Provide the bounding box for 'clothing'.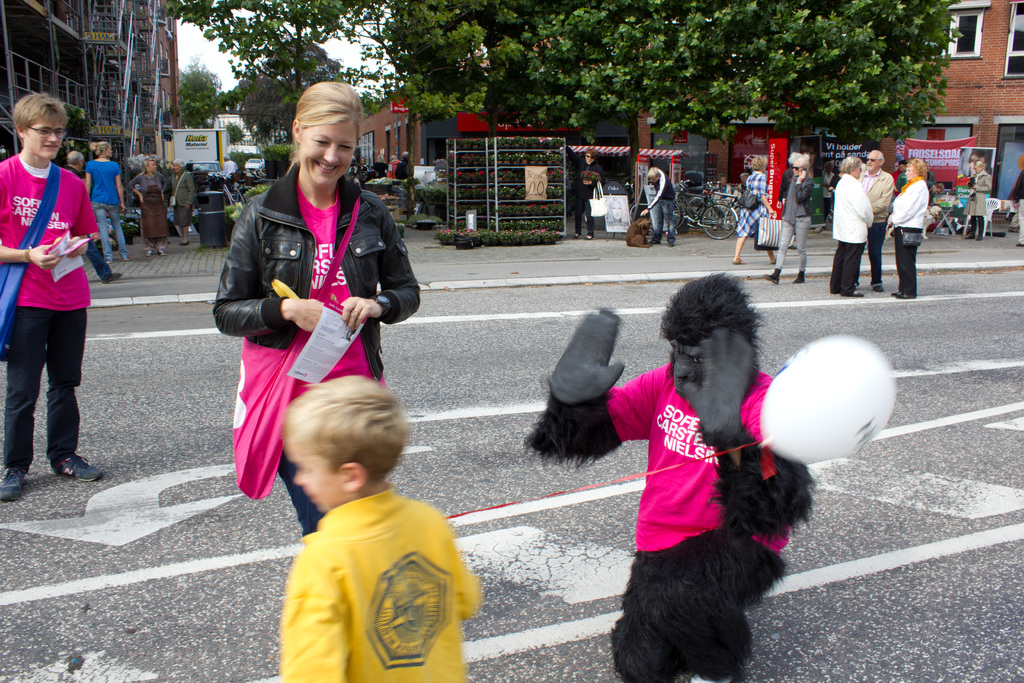
[0,147,101,483].
